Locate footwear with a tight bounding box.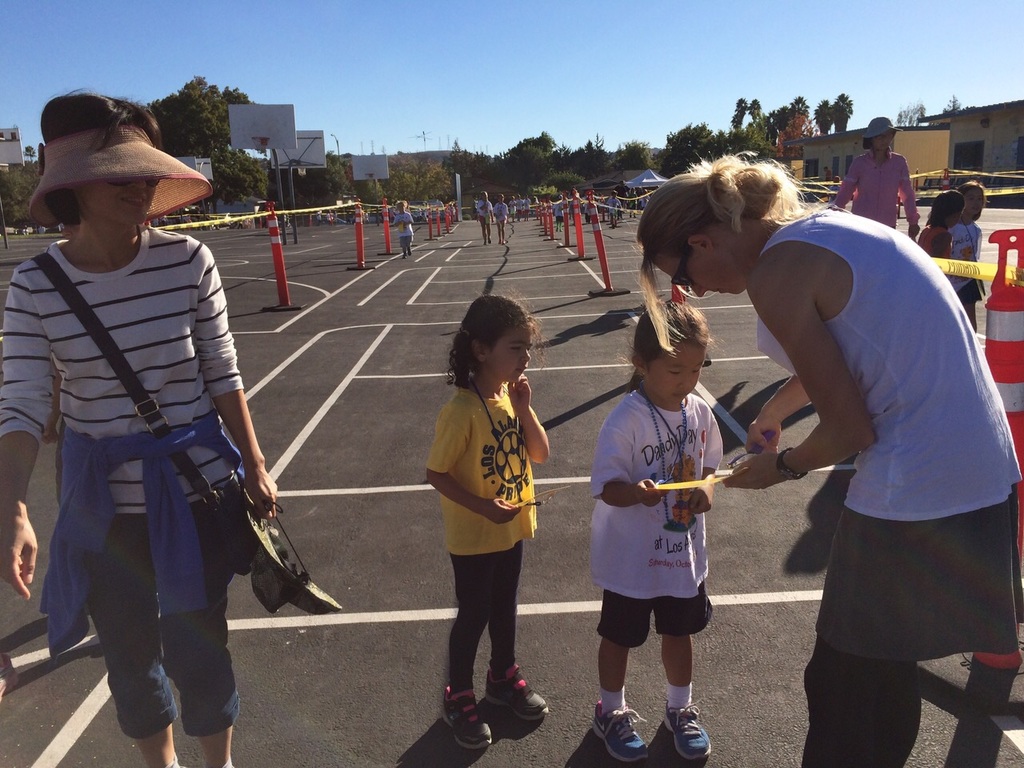
[662, 699, 710, 762].
